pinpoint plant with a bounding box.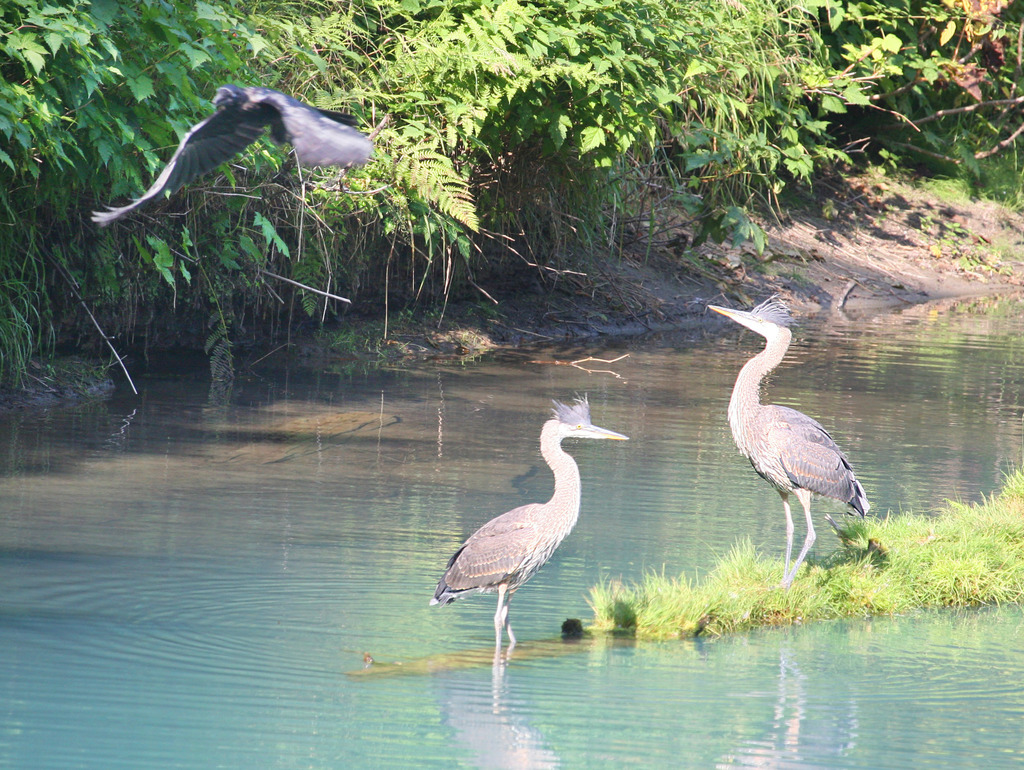
Rect(931, 291, 1020, 326).
